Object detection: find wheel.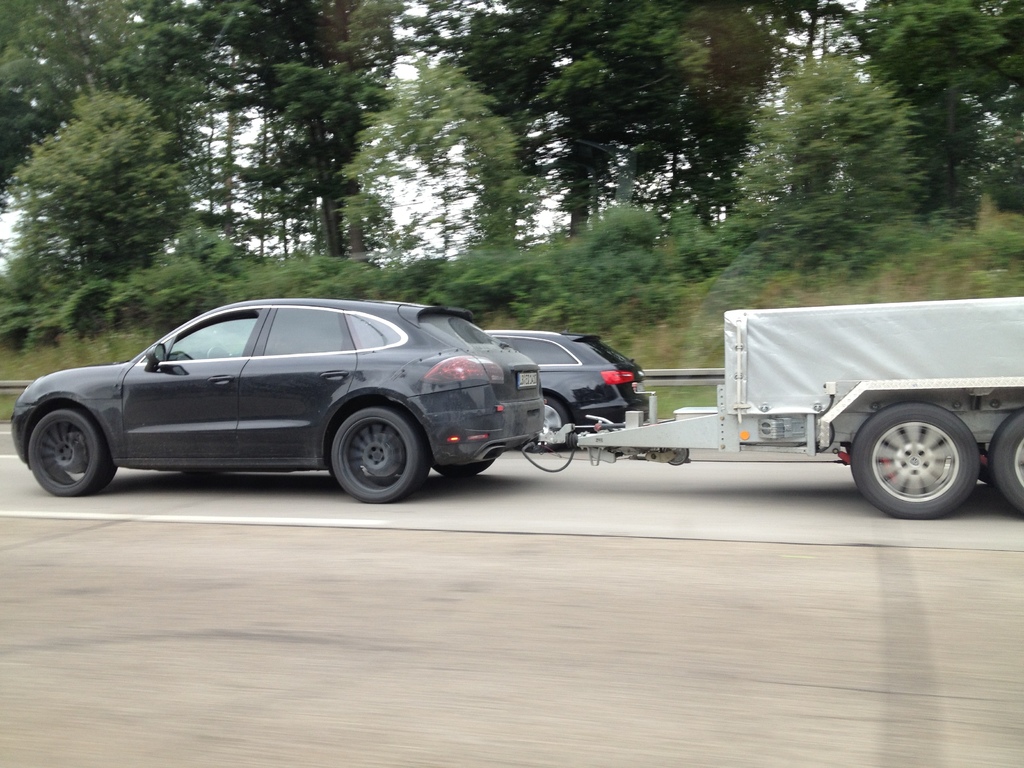
bbox=[23, 410, 117, 495].
